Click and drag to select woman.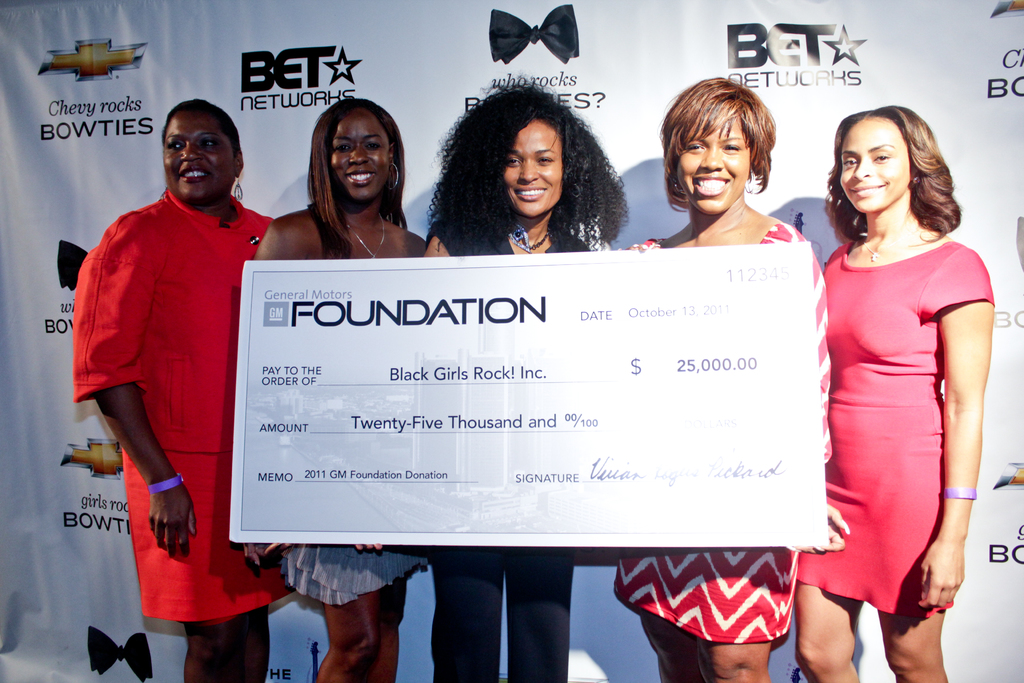
Selection: select_region(808, 114, 1011, 655).
